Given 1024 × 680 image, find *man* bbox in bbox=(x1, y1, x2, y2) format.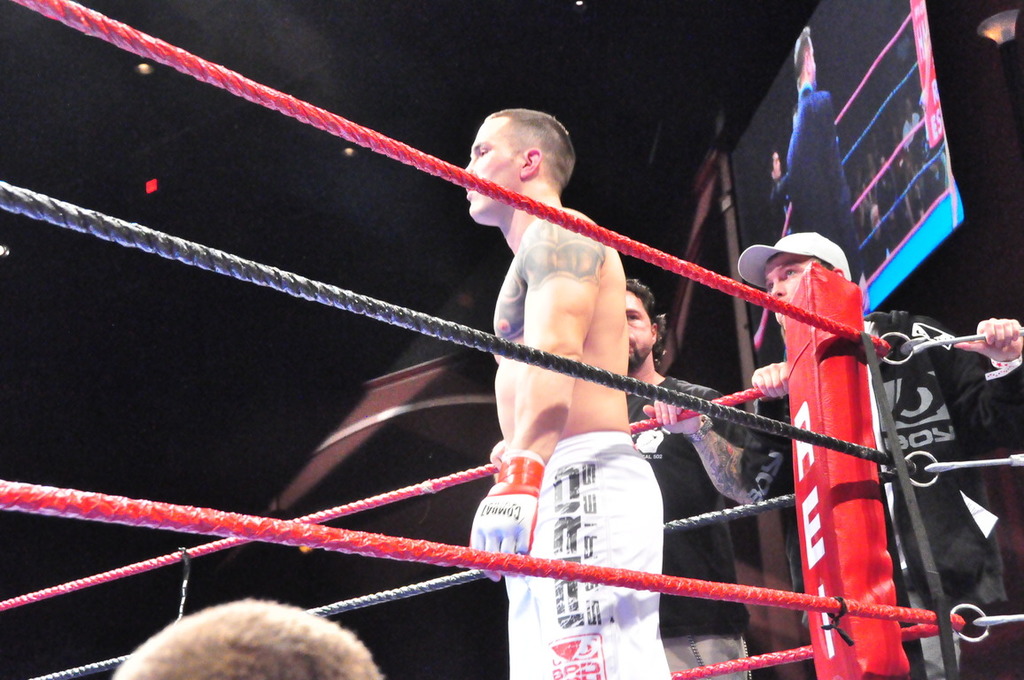
bbox=(469, 105, 664, 679).
